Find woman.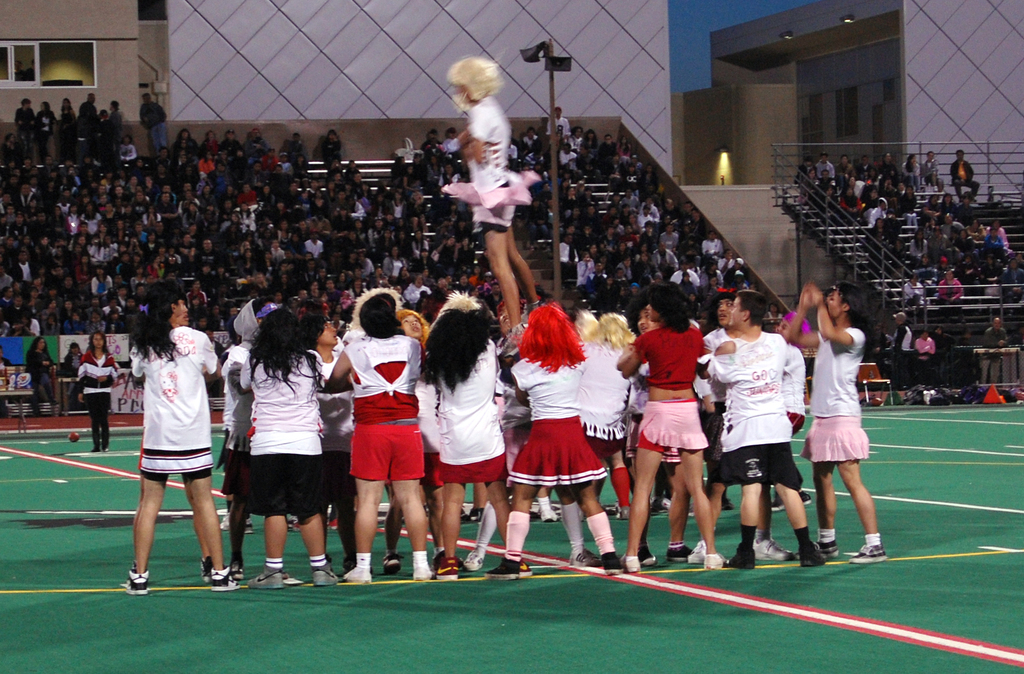
449/51/550/331.
